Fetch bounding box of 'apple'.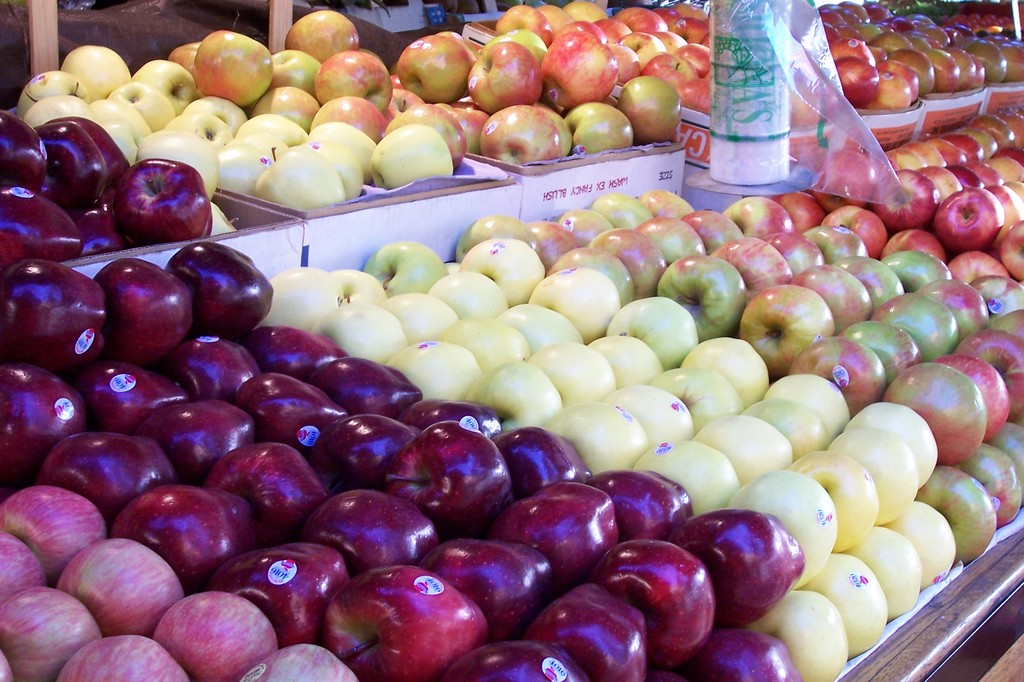
Bbox: 91,257,189,358.
